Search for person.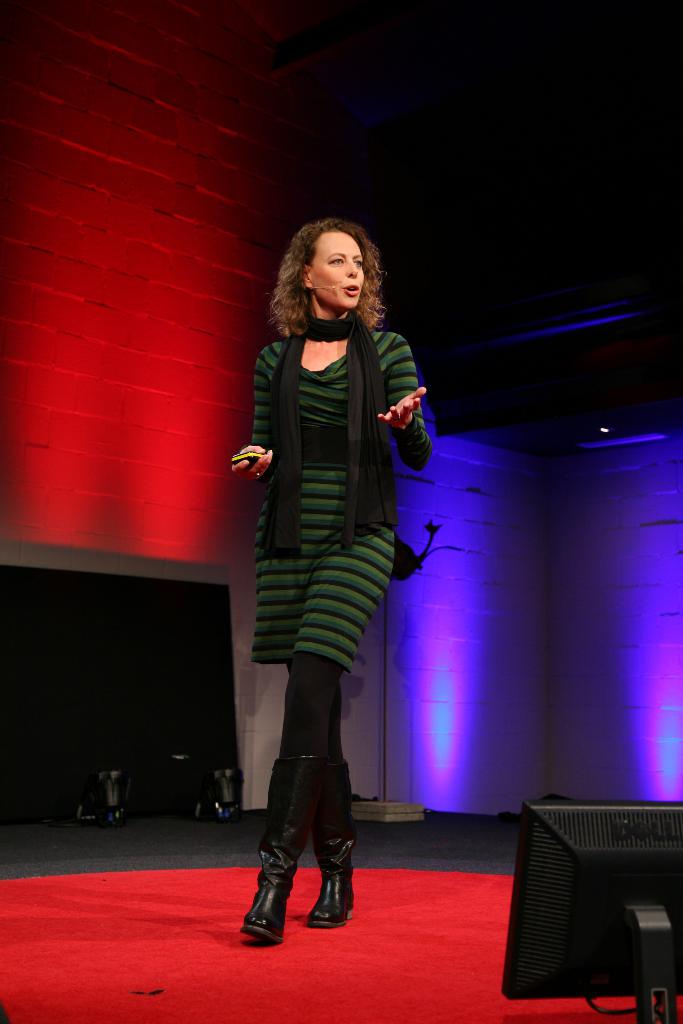
Found at bbox=[226, 195, 432, 948].
